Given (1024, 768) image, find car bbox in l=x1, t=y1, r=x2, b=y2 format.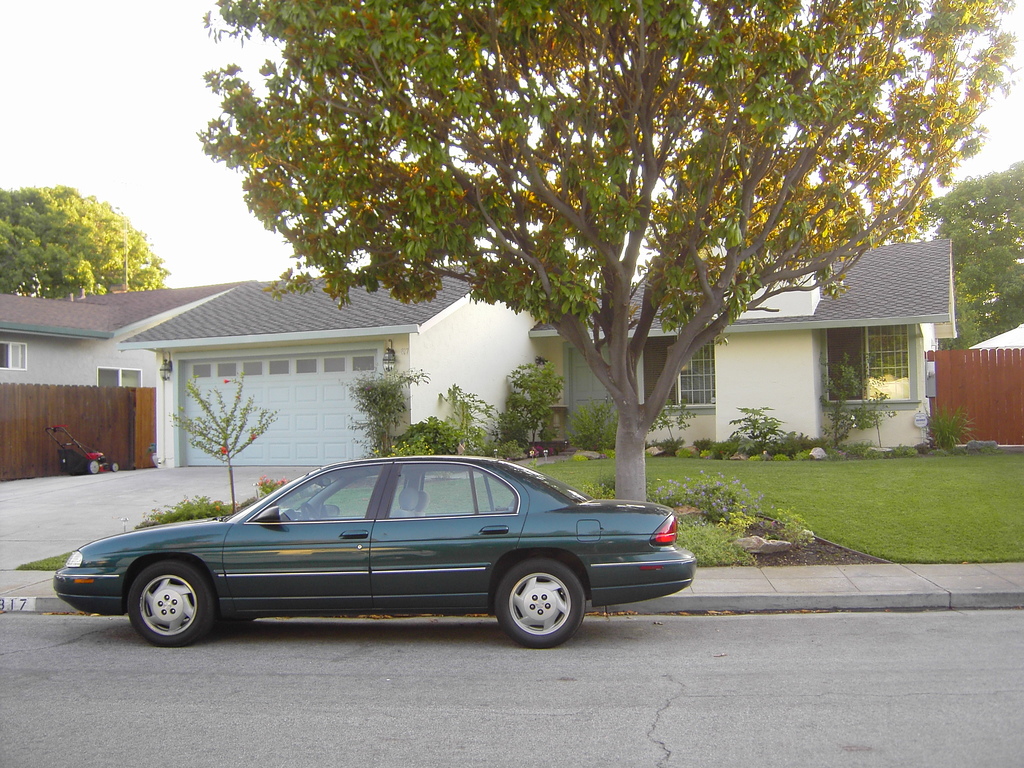
l=56, t=459, r=694, b=653.
